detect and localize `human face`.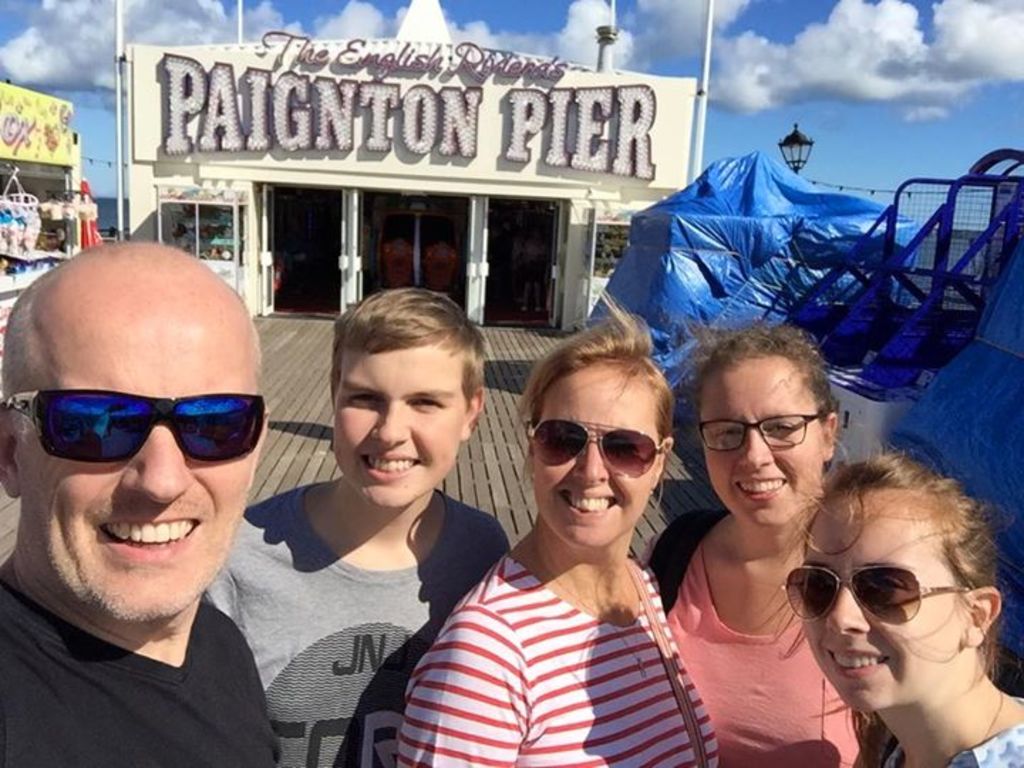
Localized at box=[36, 289, 257, 622].
